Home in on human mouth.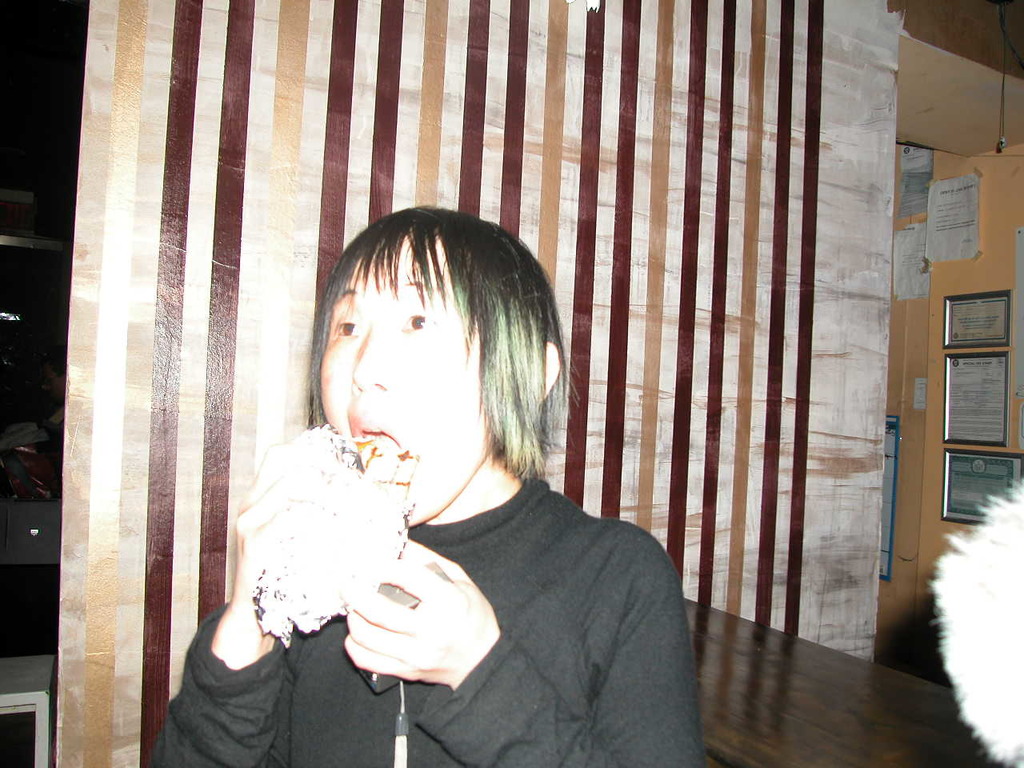
Homed in at 349:413:410:458.
